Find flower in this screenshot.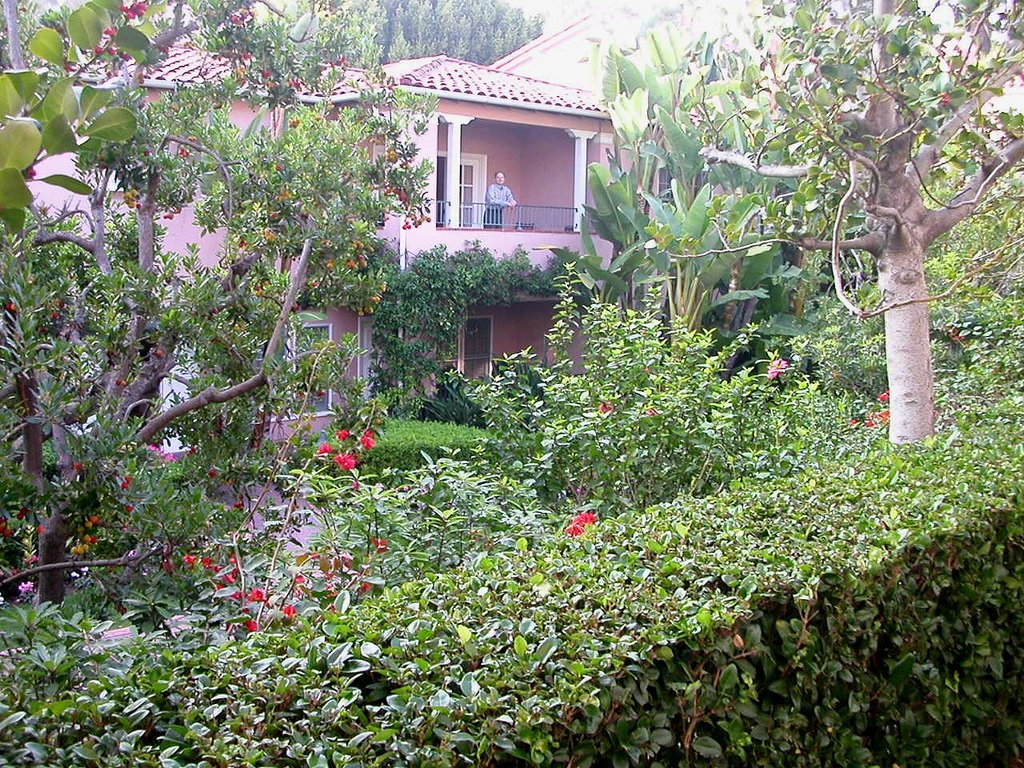
The bounding box for flower is region(763, 359, 787, 377).
